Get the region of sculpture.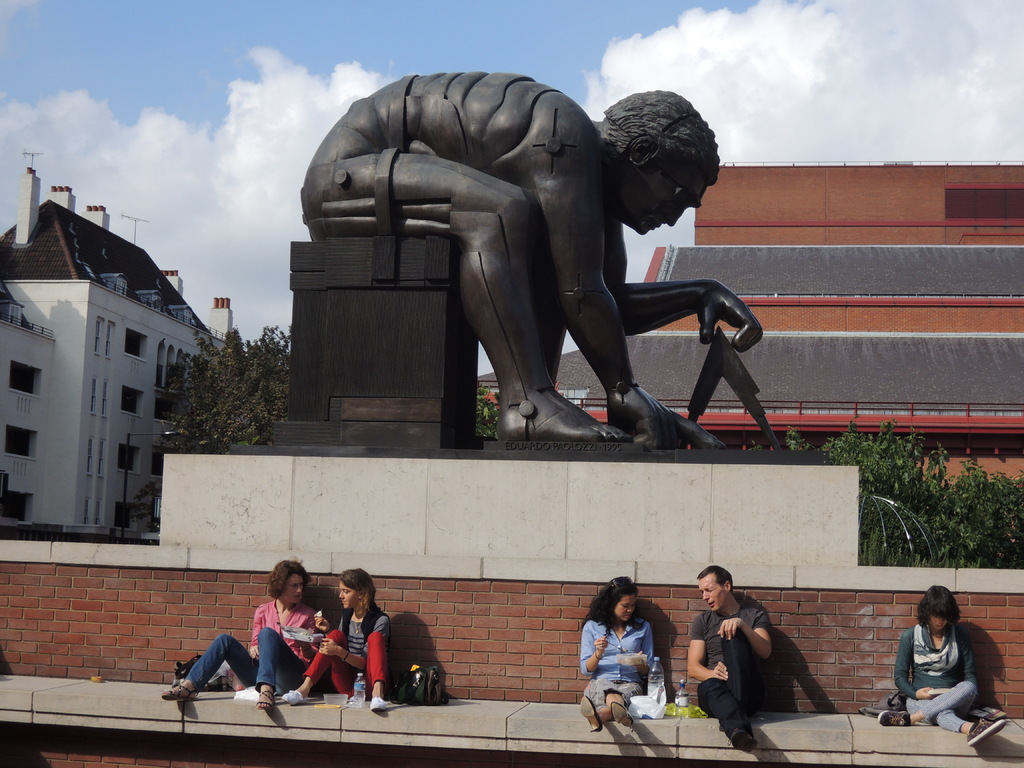
bbox(276, 88, 797, 468).
